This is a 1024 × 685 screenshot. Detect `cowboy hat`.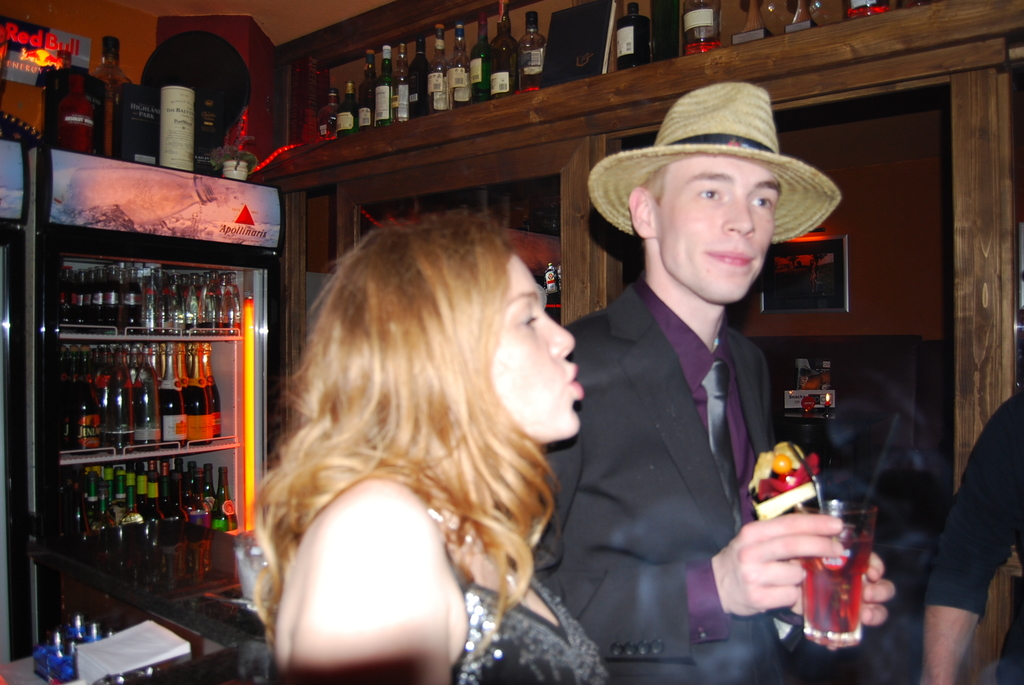
(x1=585, y1=76, x2=847, y2=243).
